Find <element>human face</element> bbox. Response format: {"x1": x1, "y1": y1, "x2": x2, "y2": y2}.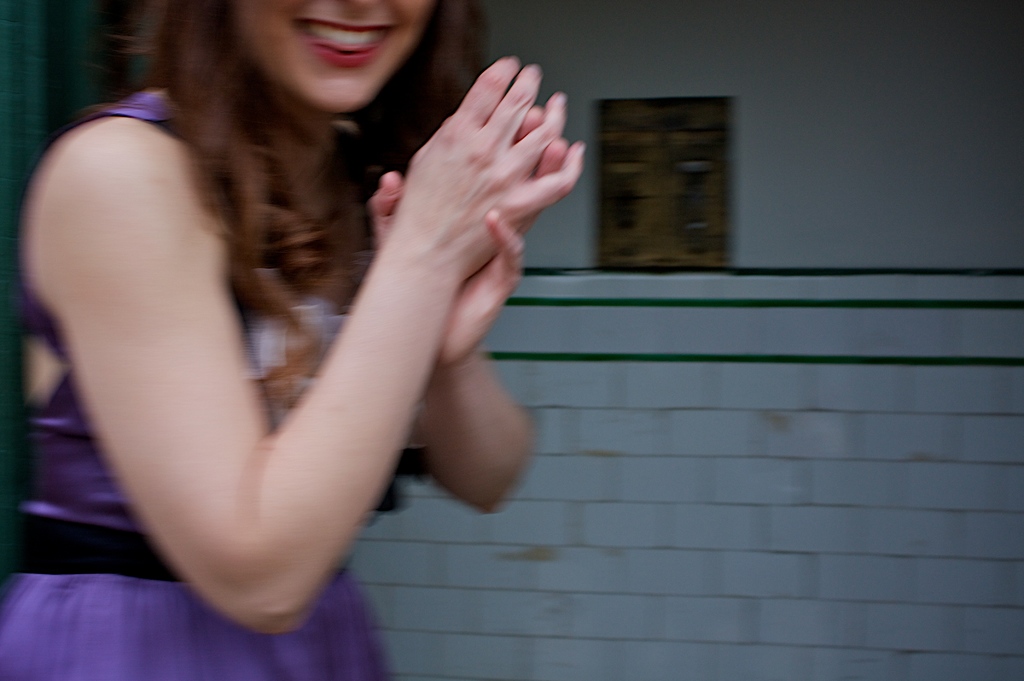
{"x1": 226, "y1": 0, "x2": 431, "y2": 117}.
